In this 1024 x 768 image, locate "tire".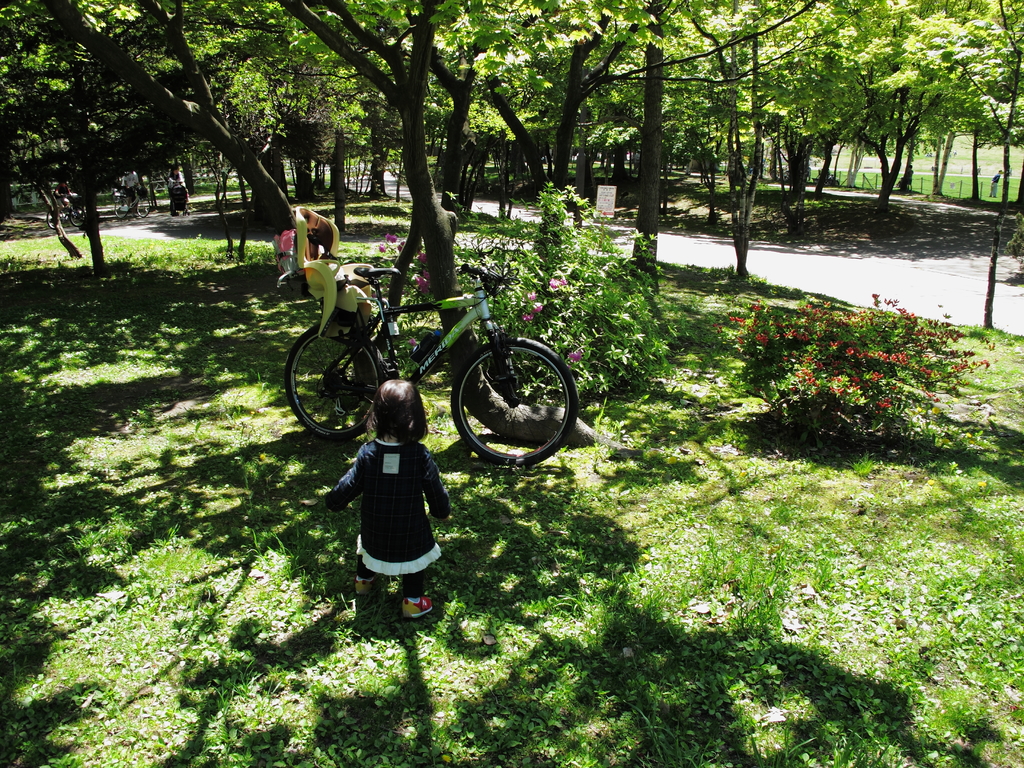
Bounding box: [x1=47, y1=211, x2=60, y2=230].
